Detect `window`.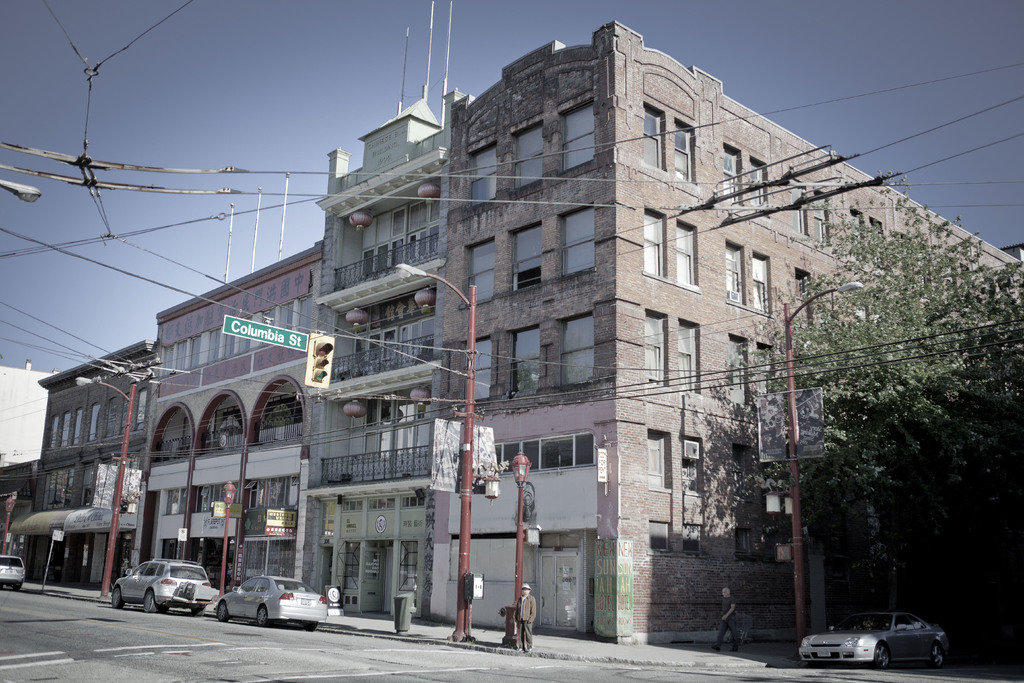
Detected at [356, 190, 440, 281].
